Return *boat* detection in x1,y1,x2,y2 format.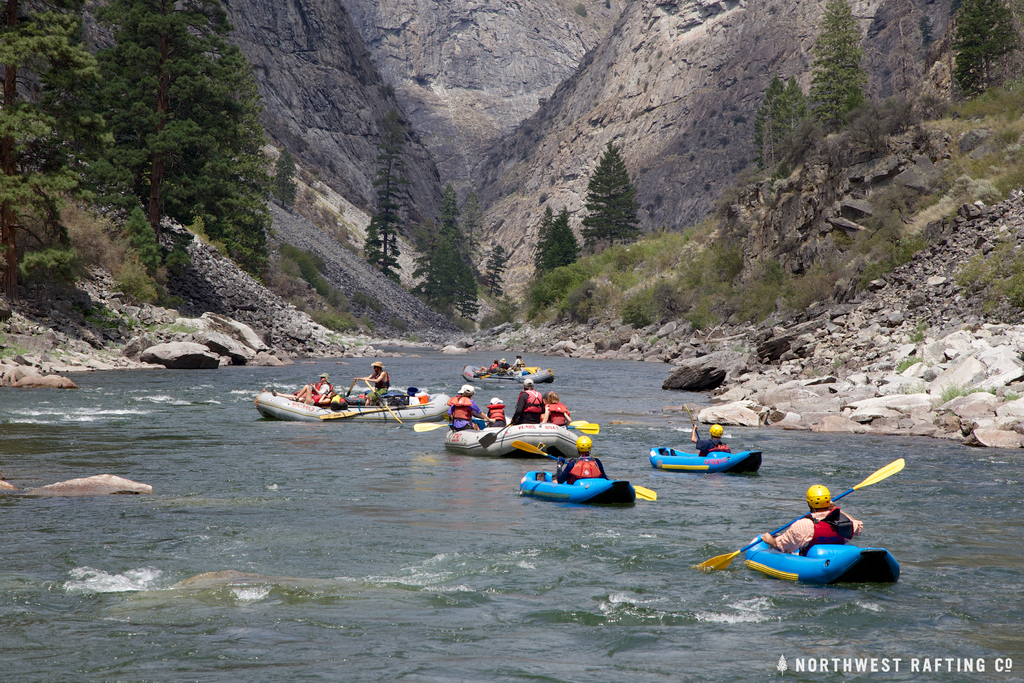
516,469,636,504.
